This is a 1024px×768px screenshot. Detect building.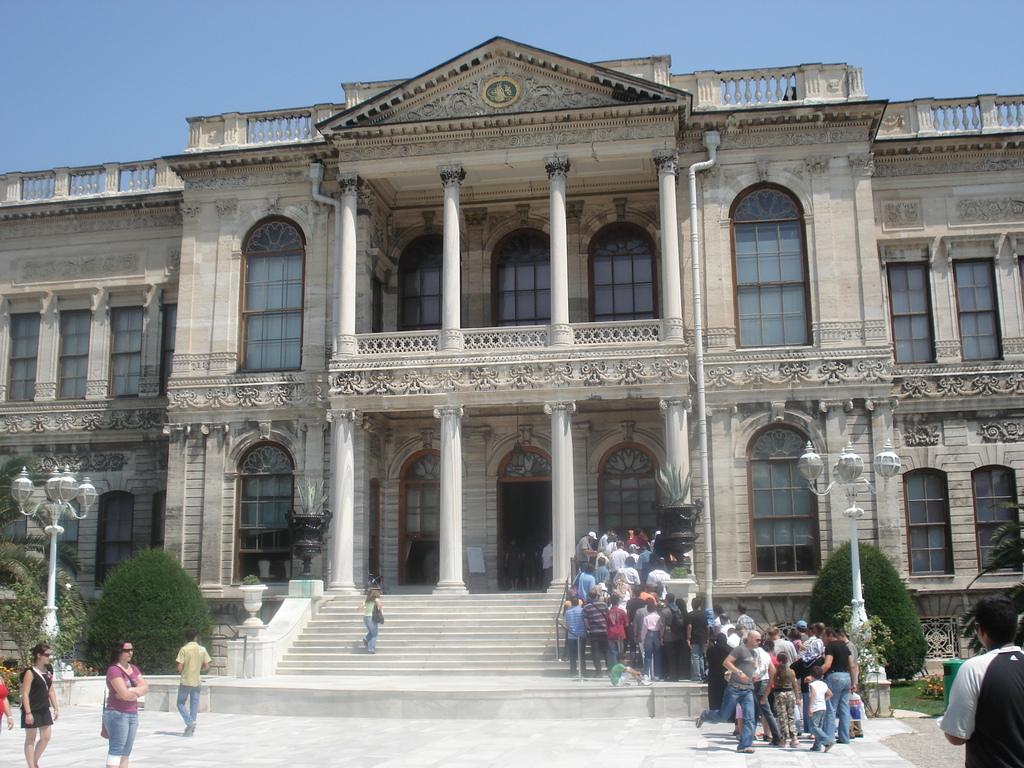
region(0, 32, 1023, 701).
